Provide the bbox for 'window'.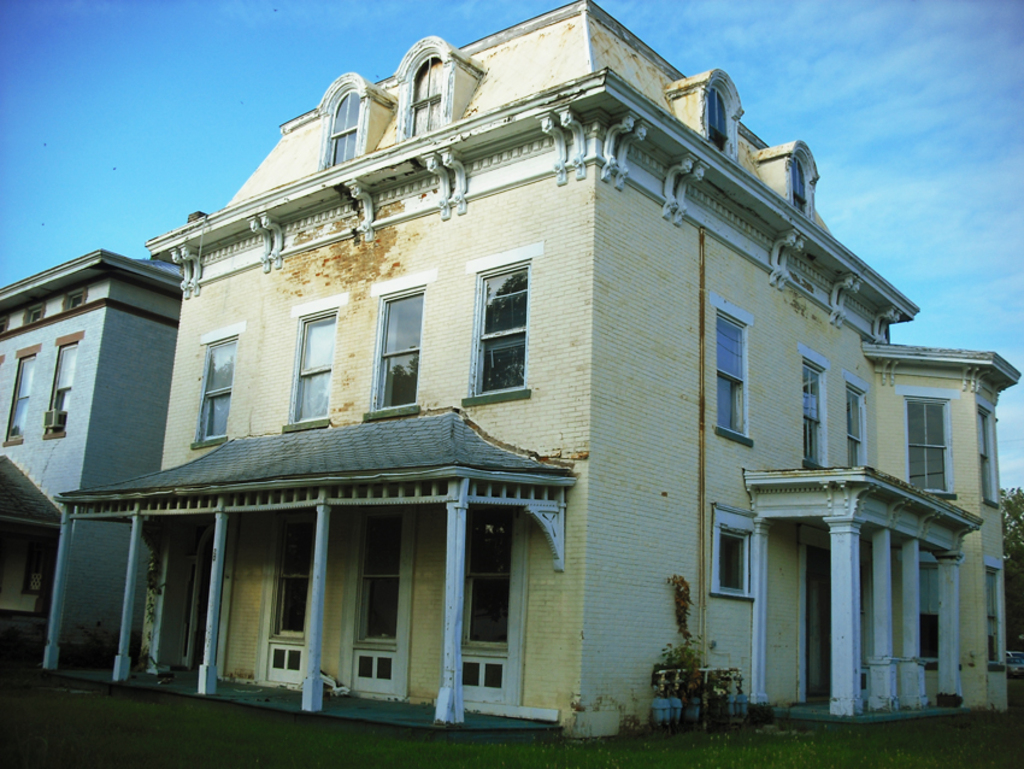
x1=891, y1=386, x2=955, y2=494.
